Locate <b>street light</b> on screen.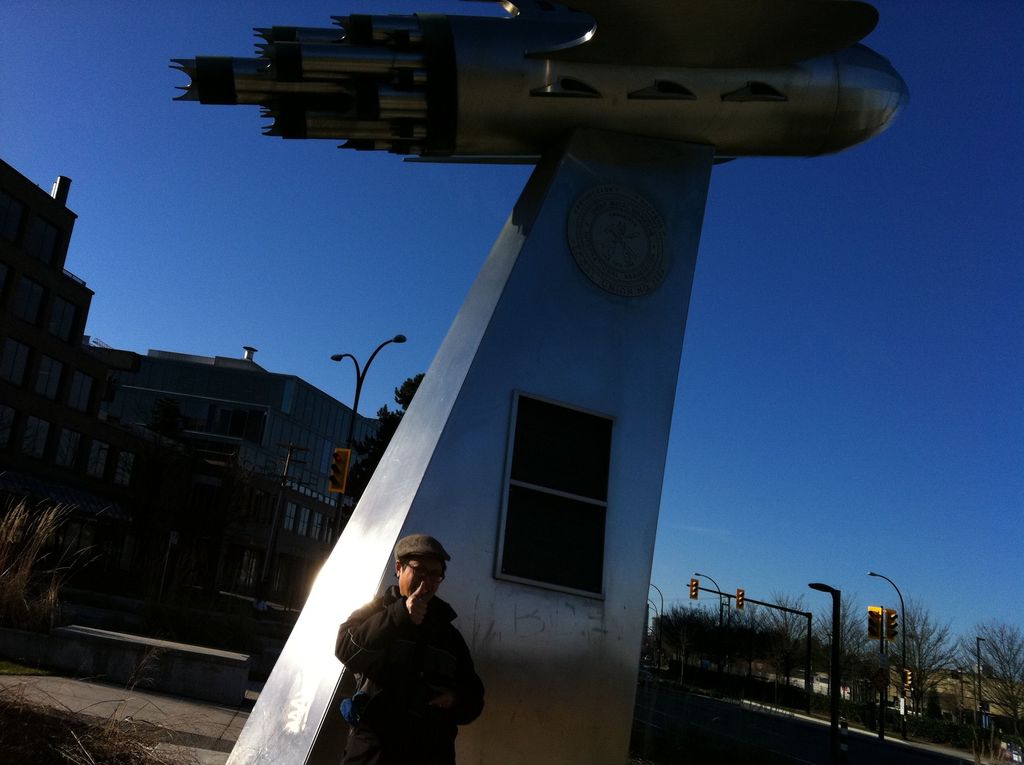
On screen at detection(975, 634, 991, 749).
